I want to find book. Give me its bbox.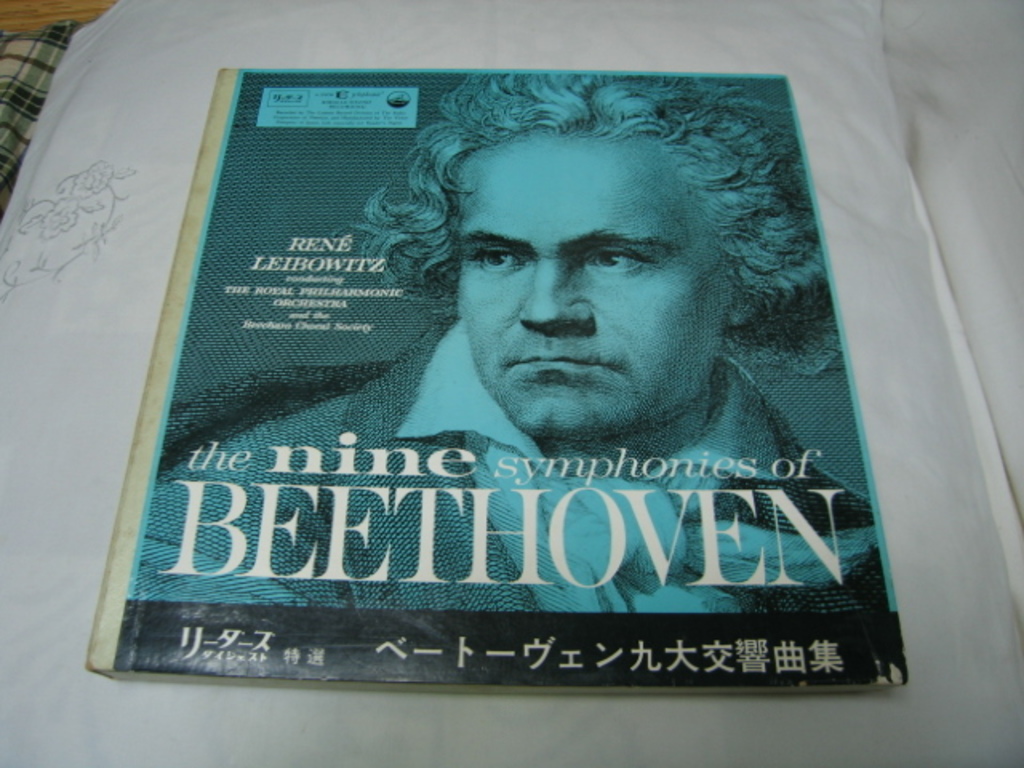
<region>88, 67, 907, 699</region>.
